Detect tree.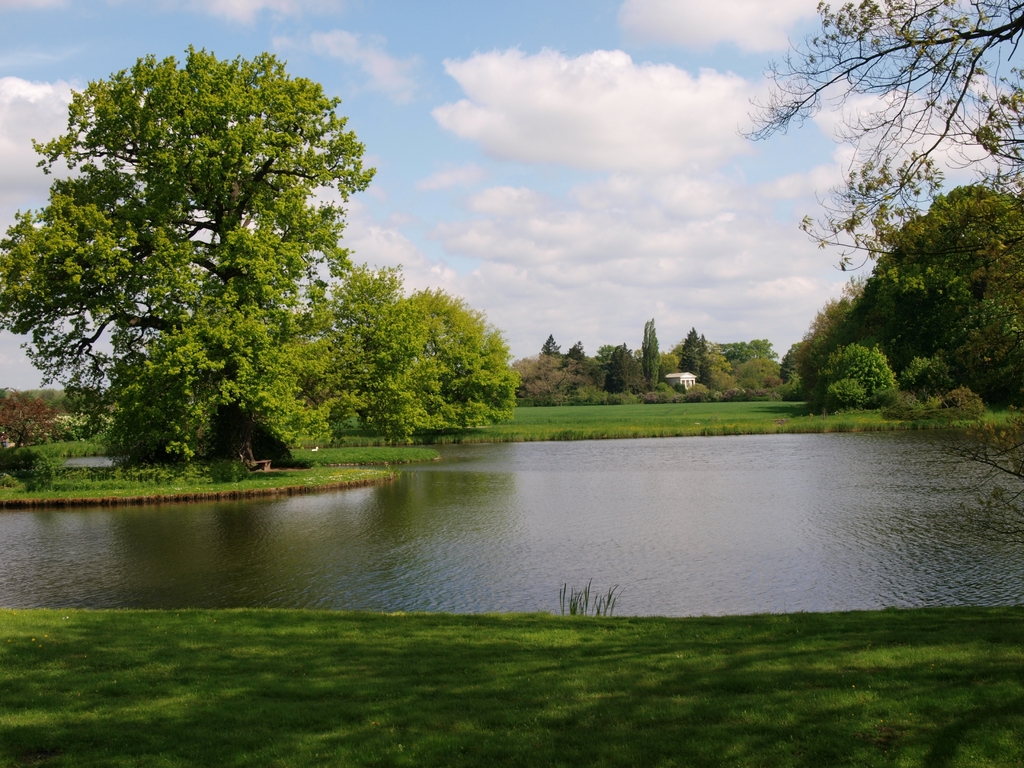
Detected at (left=678, top=331, right=702, bottom=380).
